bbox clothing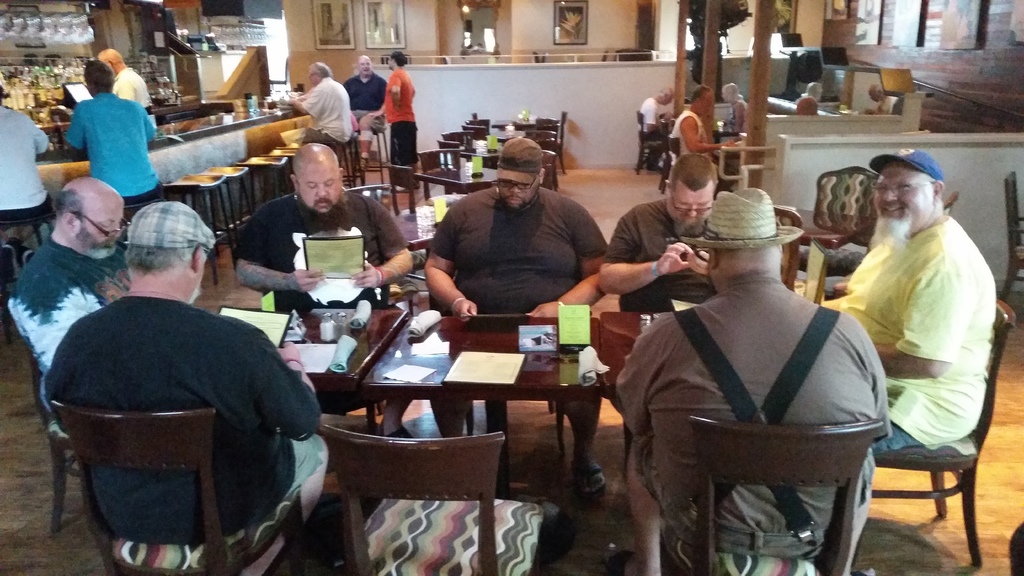
675:109:713:158
